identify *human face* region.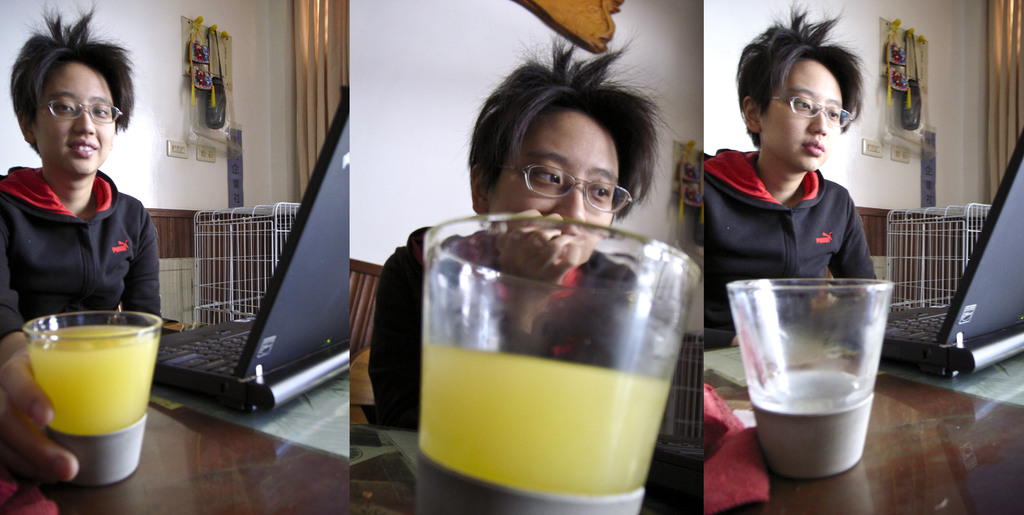
Region: 36, 63, 115, 175.
